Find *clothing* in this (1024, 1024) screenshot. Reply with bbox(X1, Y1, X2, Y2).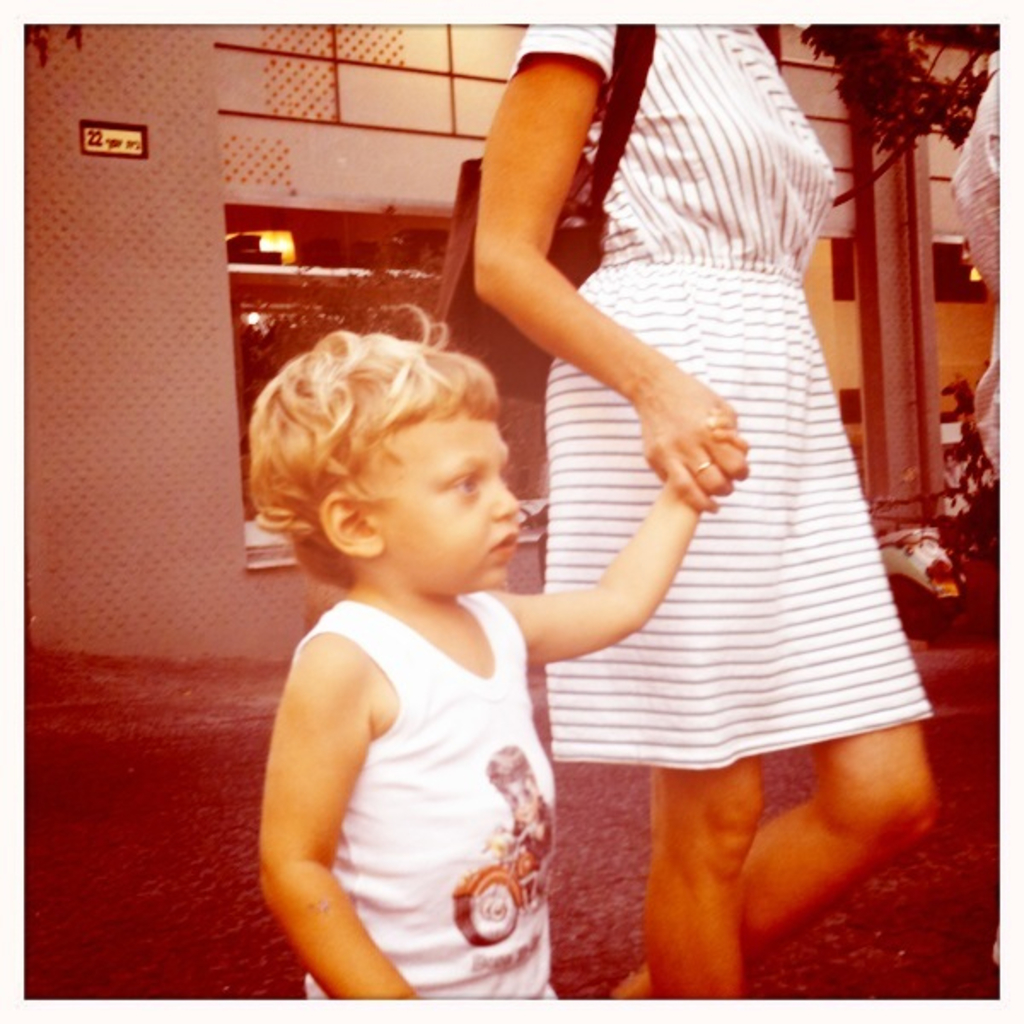
bbox(299, 602, 551, 1021).
